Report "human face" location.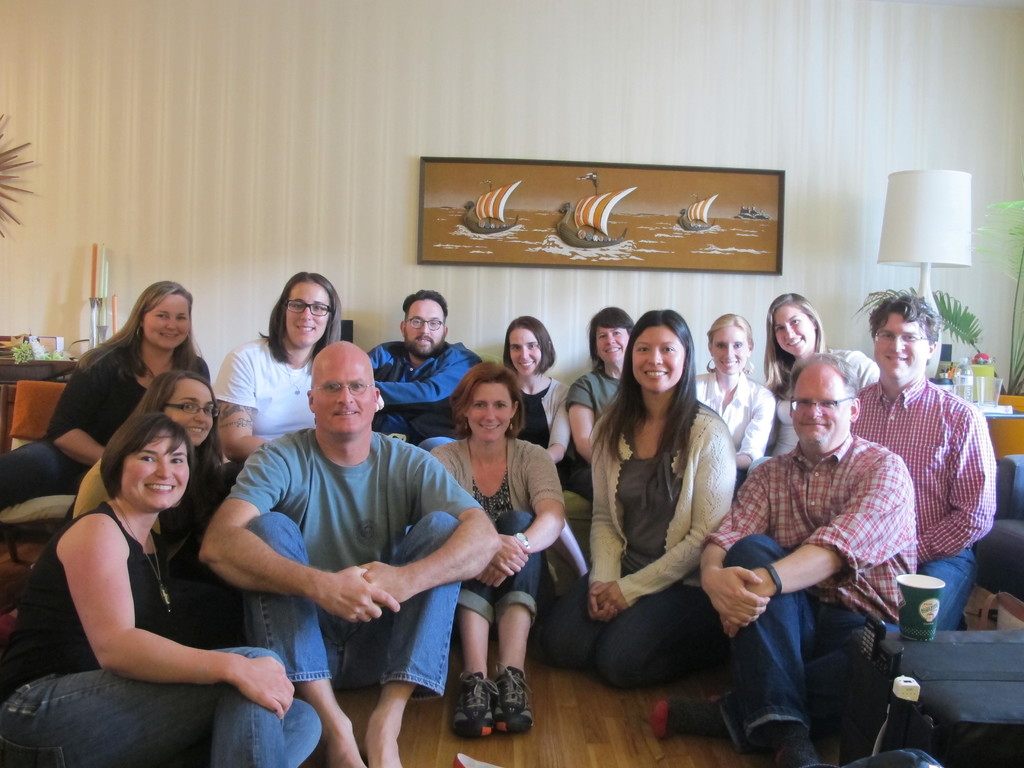
Report: detection(402, 299, 443, 353).
